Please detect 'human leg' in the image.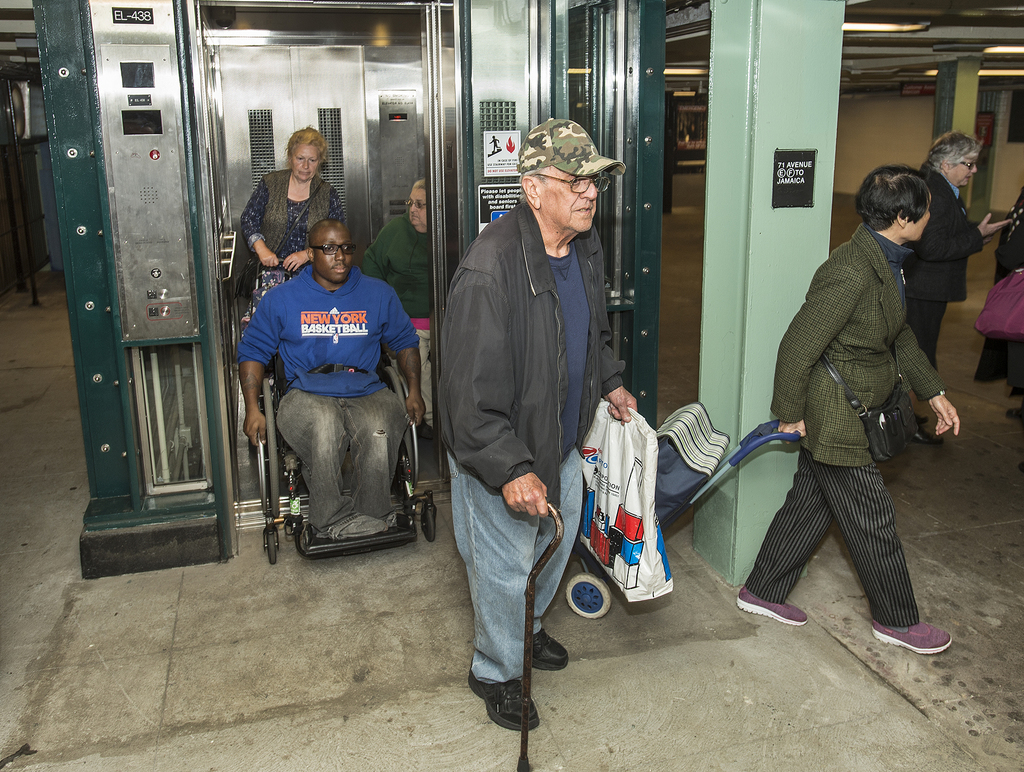
bbox(736, 463, 838, 632).
